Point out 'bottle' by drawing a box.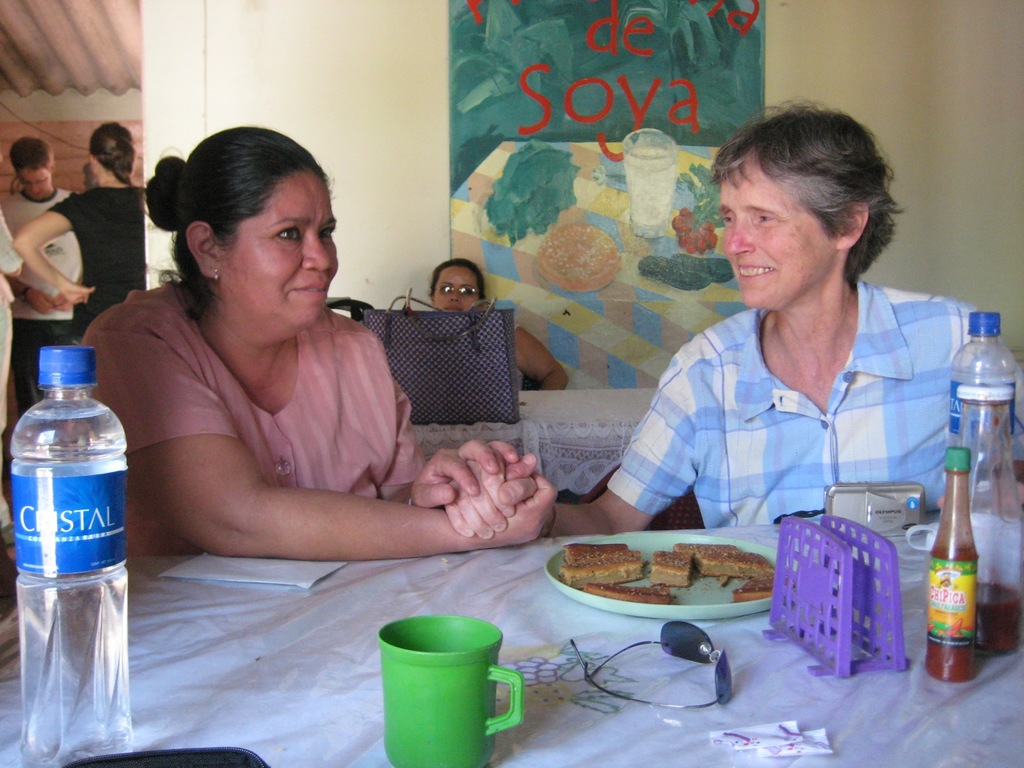
rect(946, 310, 1018, 510).
